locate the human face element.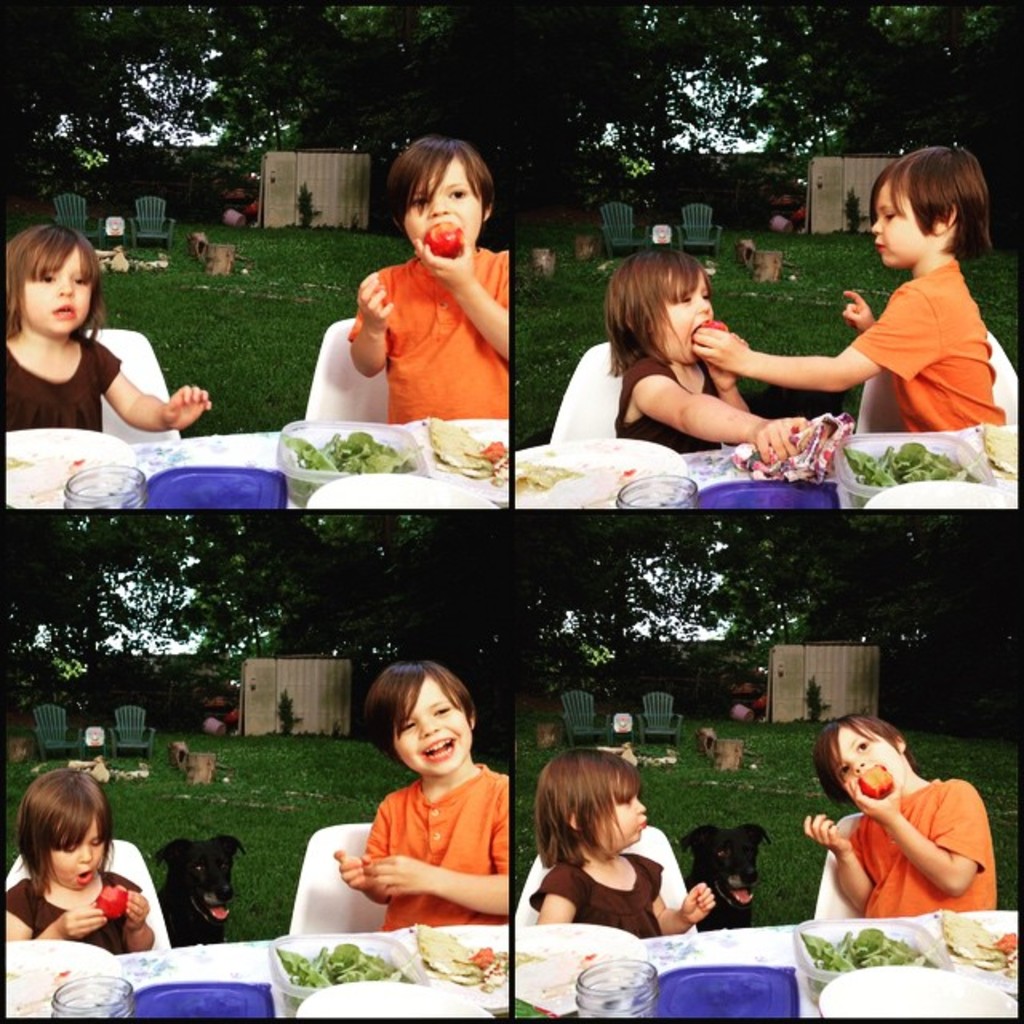
Element bbox: 650 264 714 365.
